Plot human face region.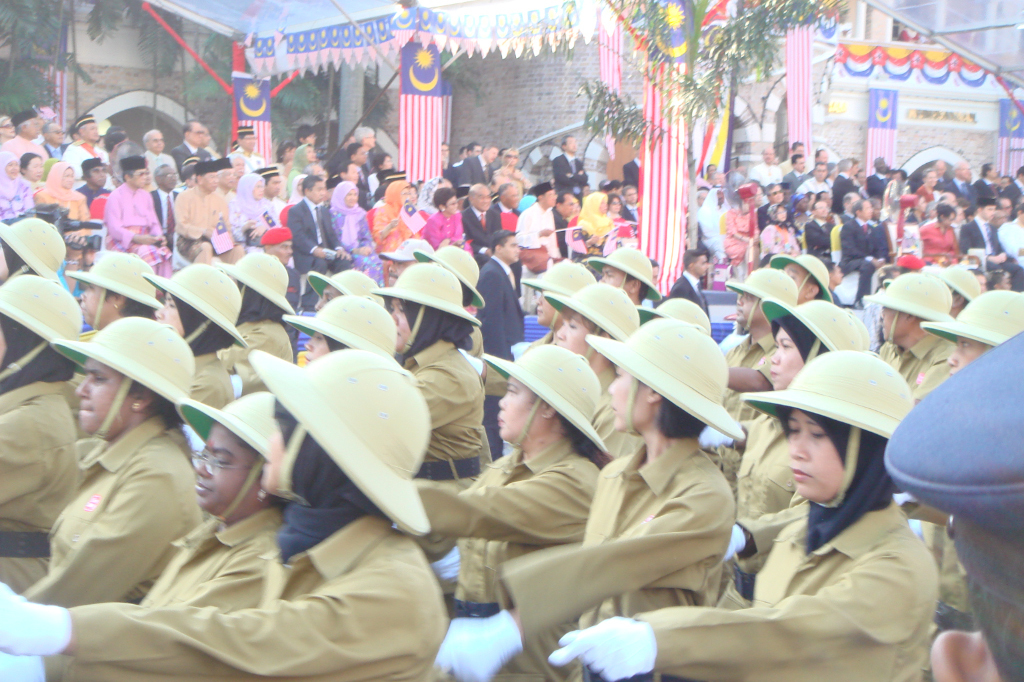
Plotted at (1019,208,1023,221).
